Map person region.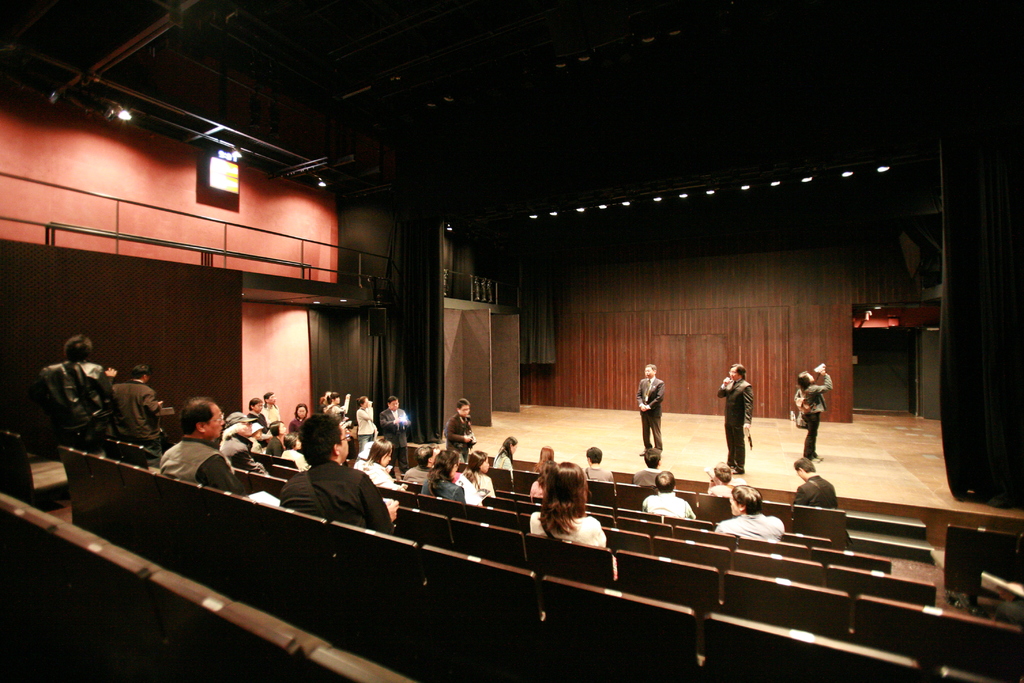
Mapped to box=[714, 488, 780, 534].
